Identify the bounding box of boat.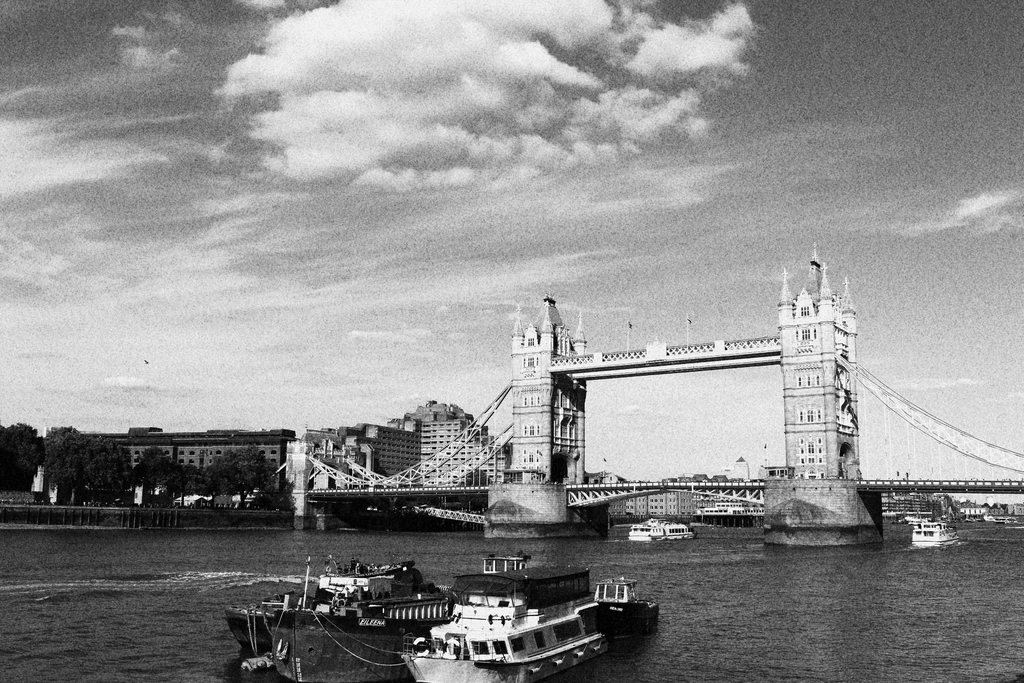
(265,557,458,682).
